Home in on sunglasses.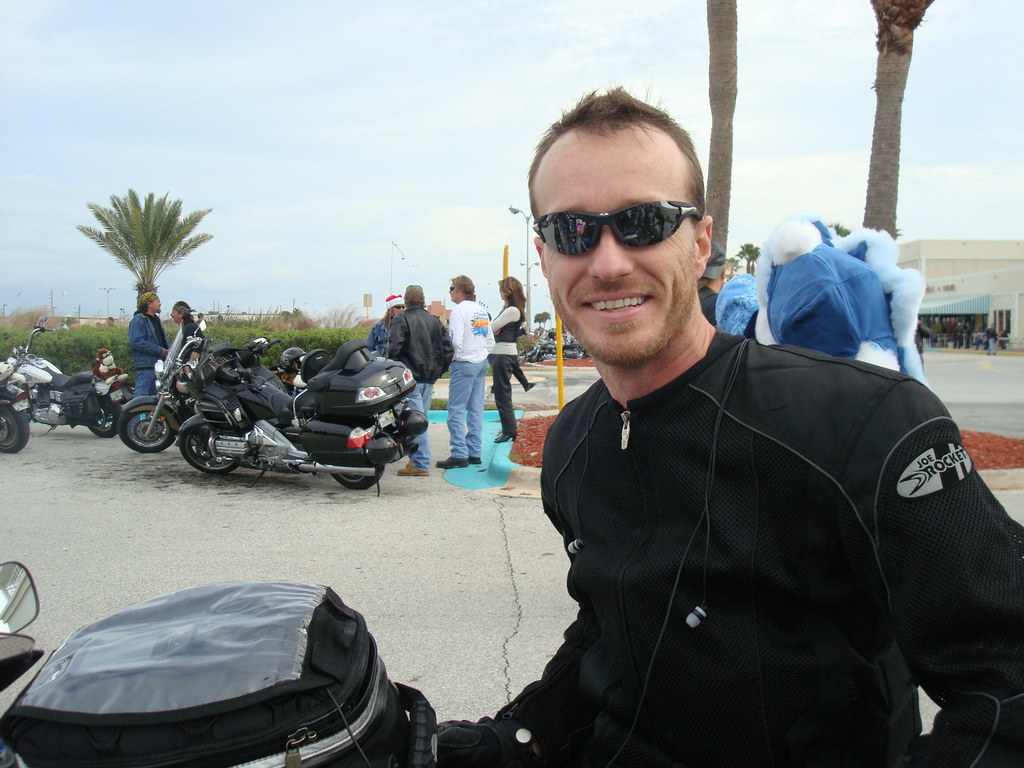
Homed in at rect(445, 285, 457, 293).
